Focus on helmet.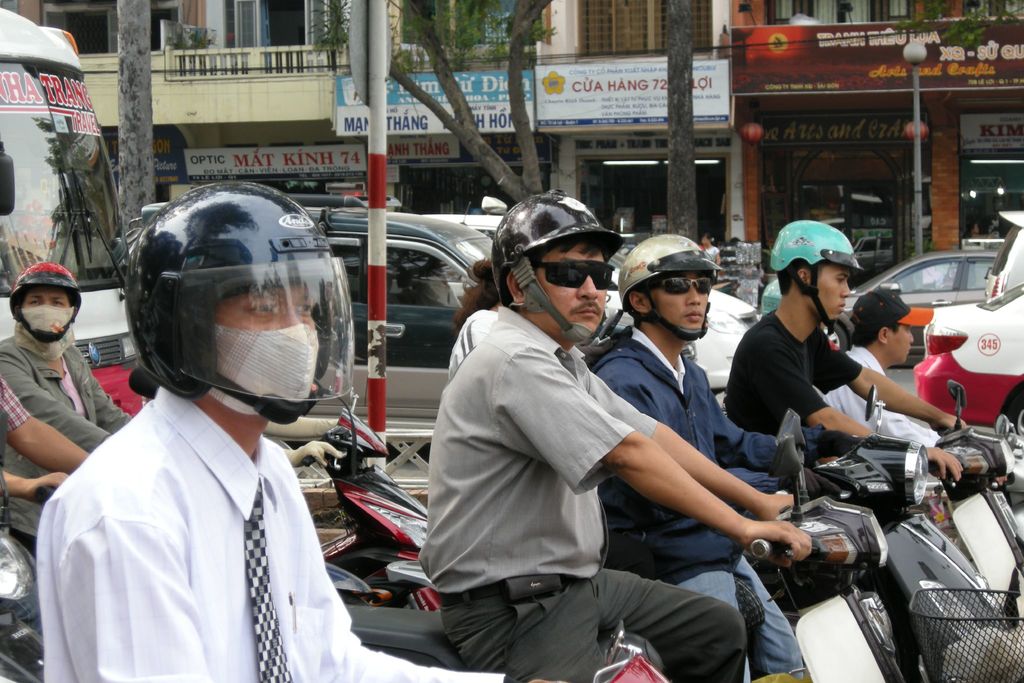
Focused at box=[611, 234, 712, 338].
